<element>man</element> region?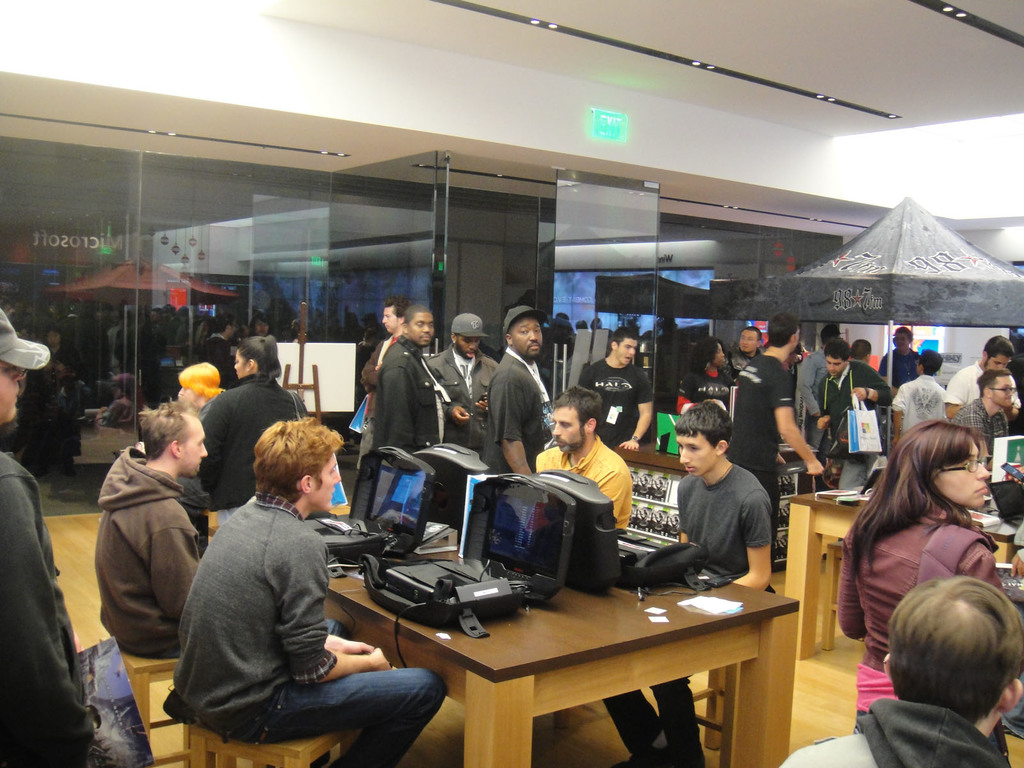
crop(817, 337, 892, 493)
